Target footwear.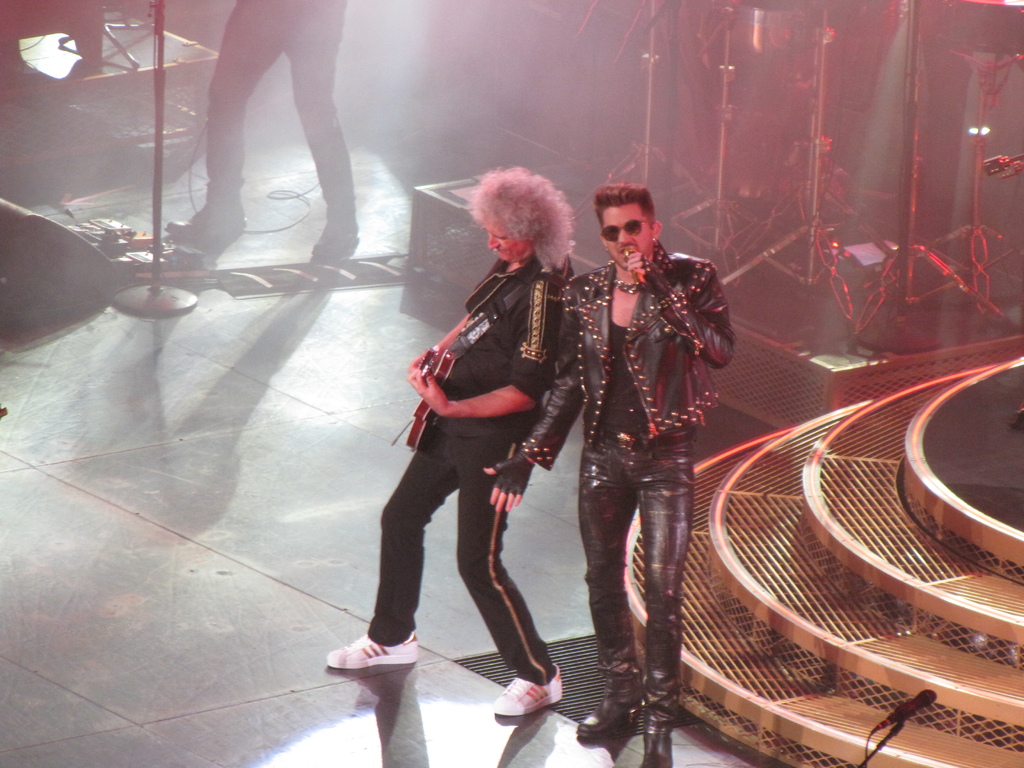
Target region: bbox=(489, 671, 569, 741).
